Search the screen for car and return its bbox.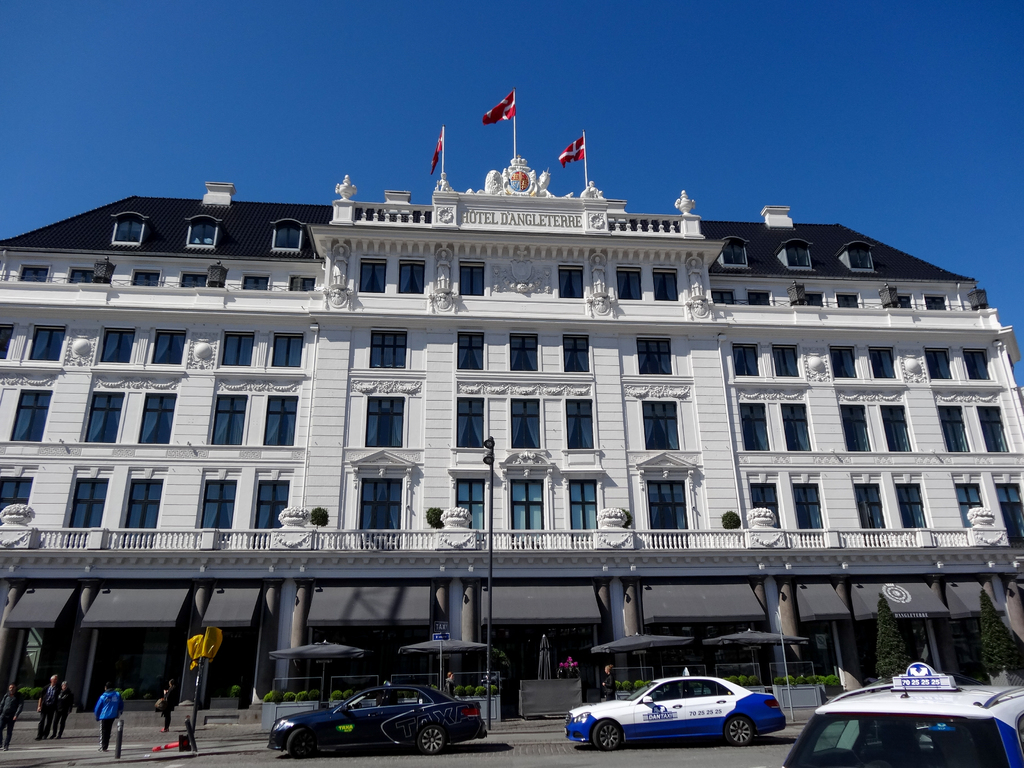
Found: bbox=[773, 683, 1023, 767].
